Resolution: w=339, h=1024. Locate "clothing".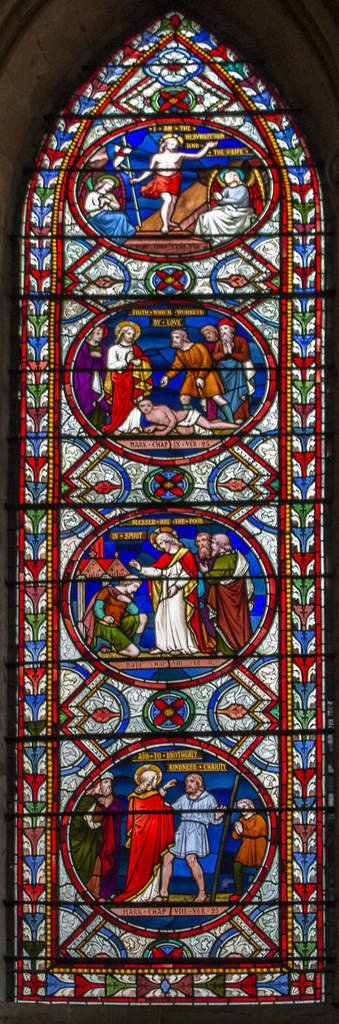
[168,342,224,400].
